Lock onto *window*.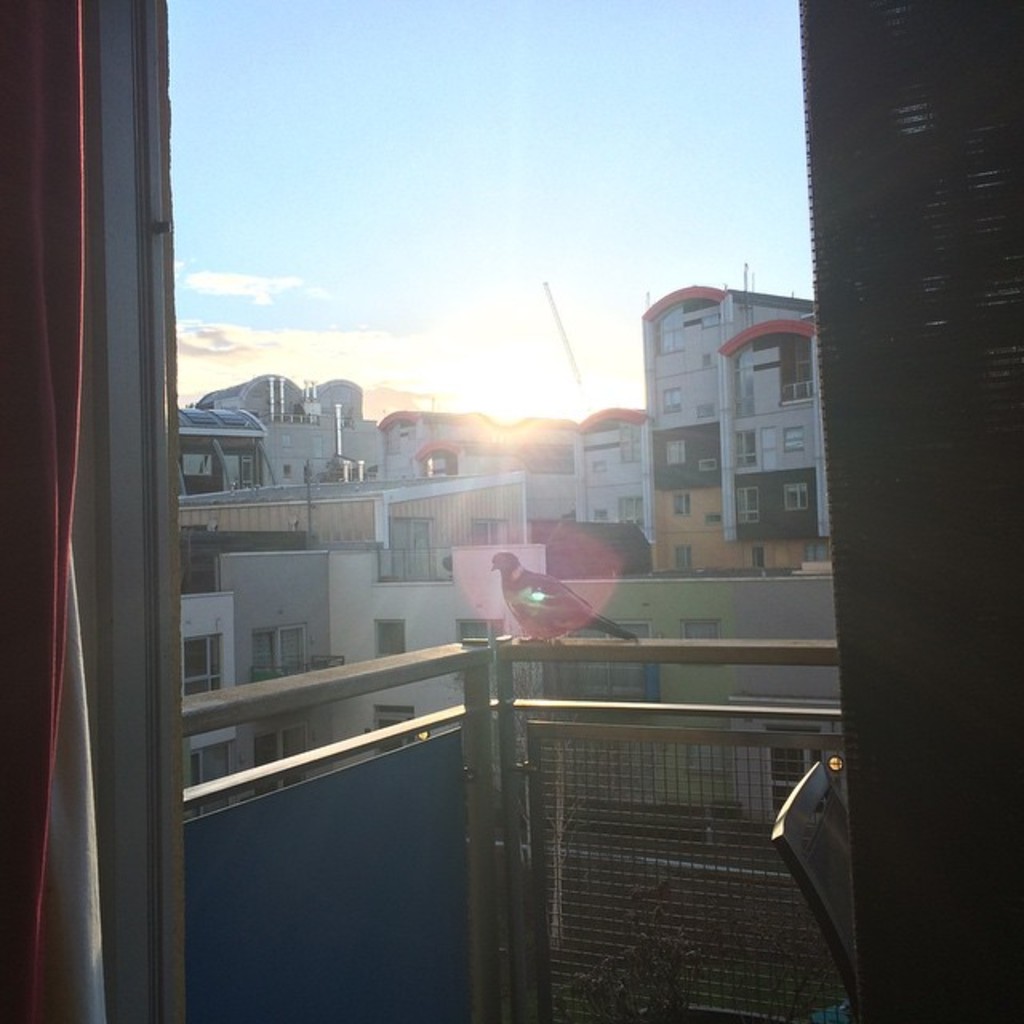
Locked: pyautogui.locateOnScreen(254, 635, 286, 678).
